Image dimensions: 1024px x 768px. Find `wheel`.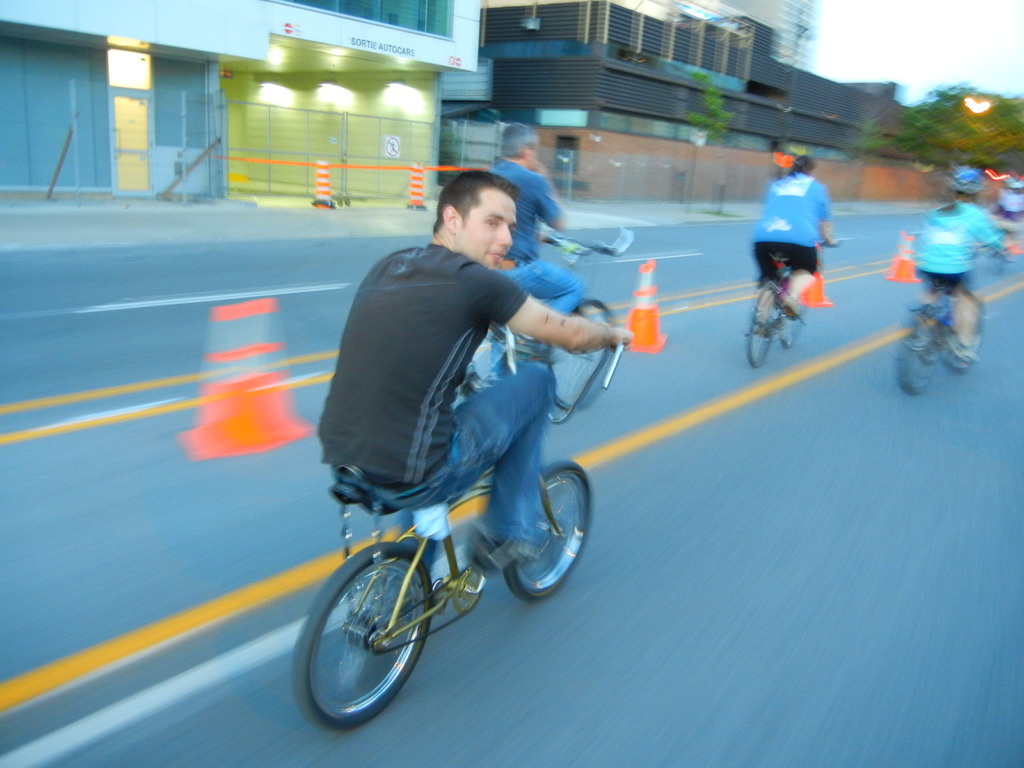
742/283/778/376.
